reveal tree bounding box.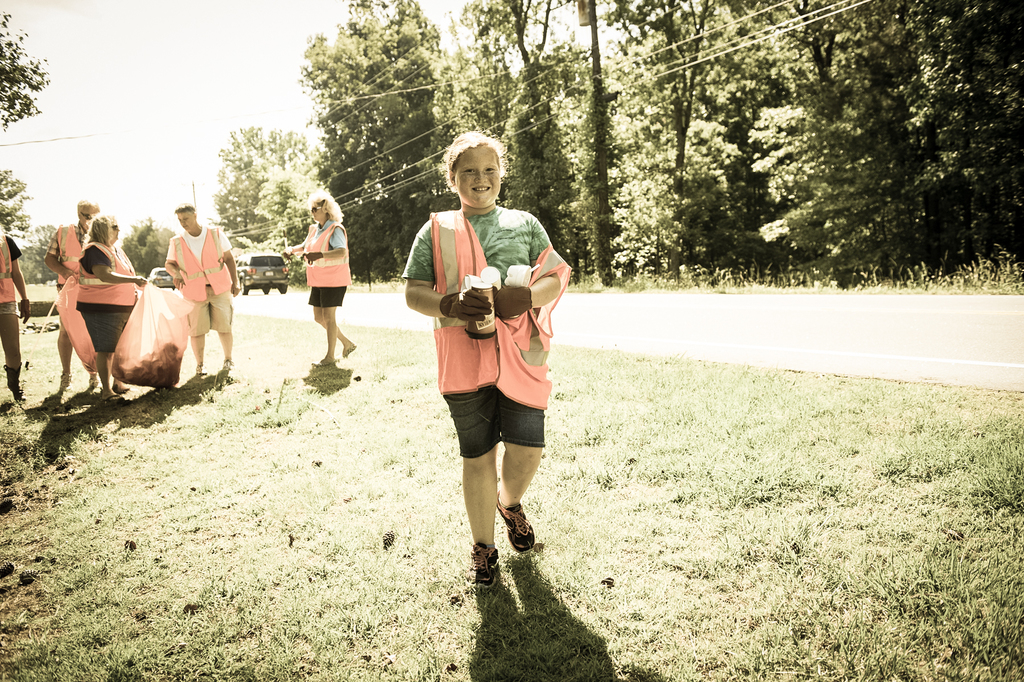
Revealed: [x1=0, y1=8, x2=55, y2=131].
